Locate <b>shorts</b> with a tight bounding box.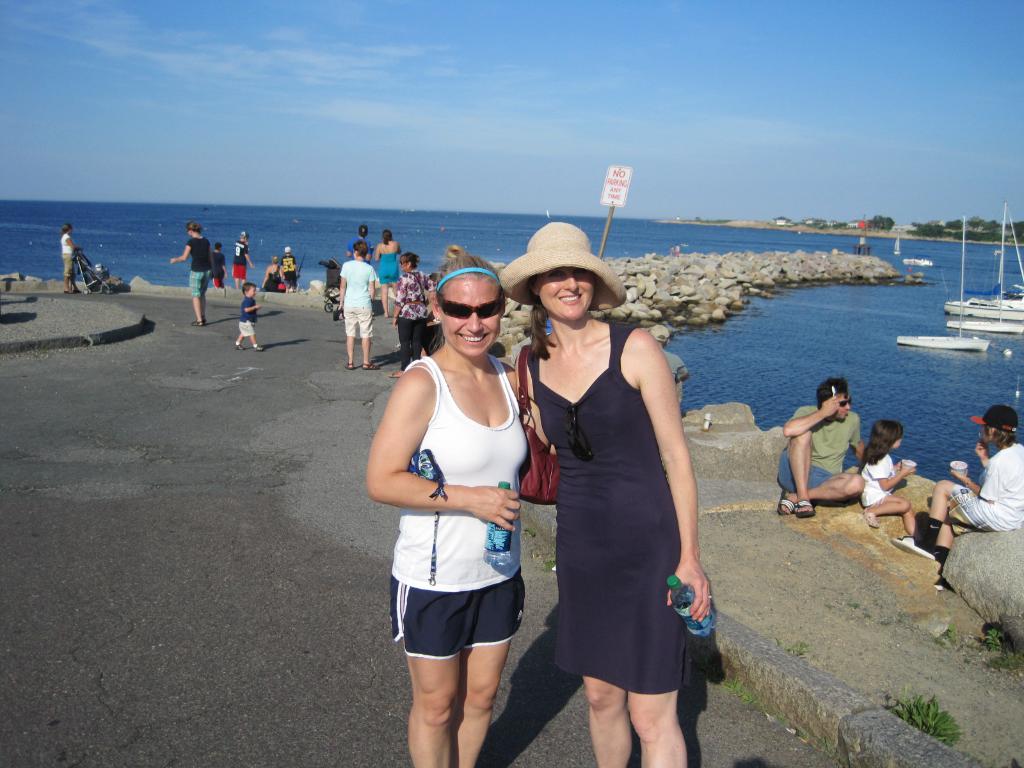
(398, 593, 527, 655).
